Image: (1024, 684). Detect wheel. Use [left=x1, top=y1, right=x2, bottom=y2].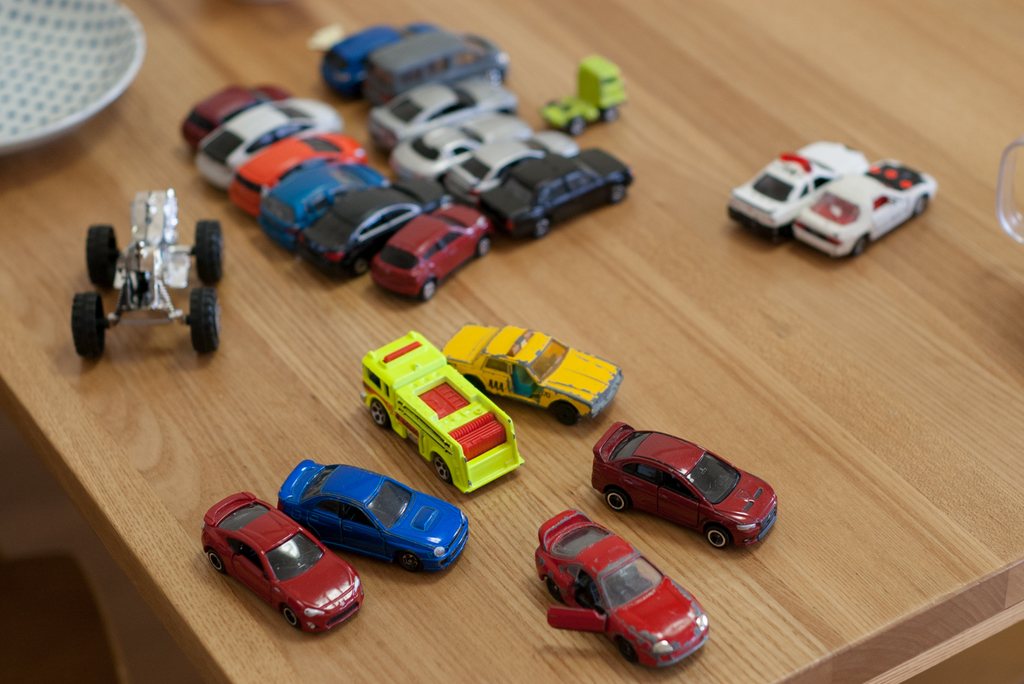
[left=612, top=185, right=627, bottom=202].
